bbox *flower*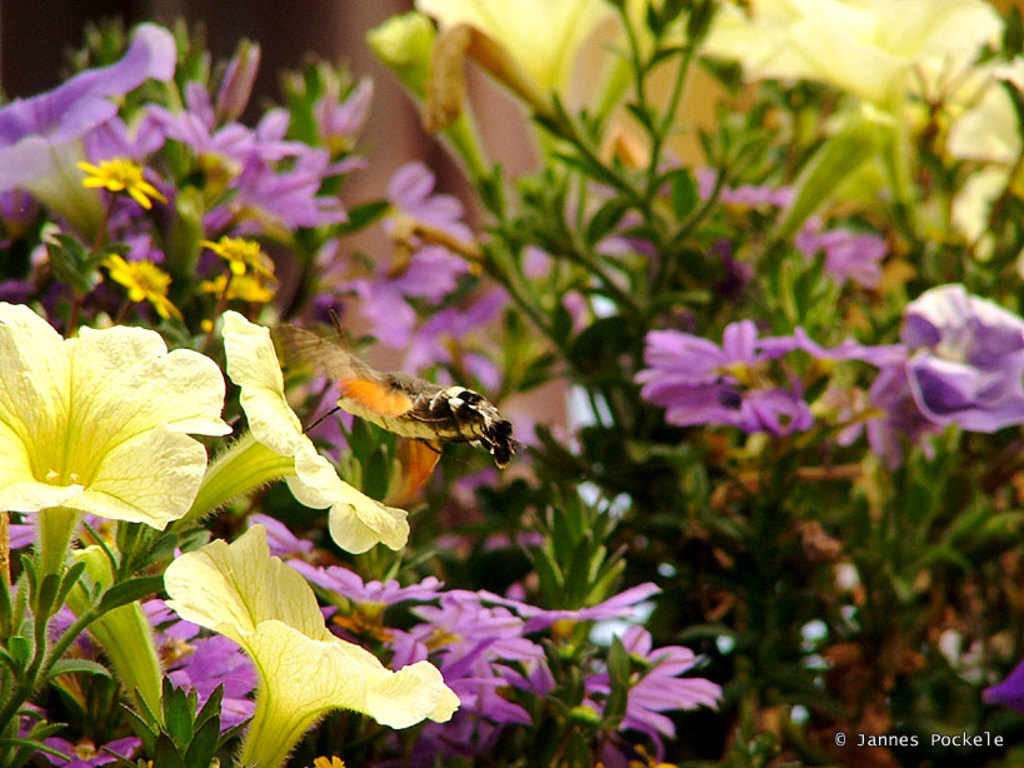
l=74, t=154, r=158, b=209
